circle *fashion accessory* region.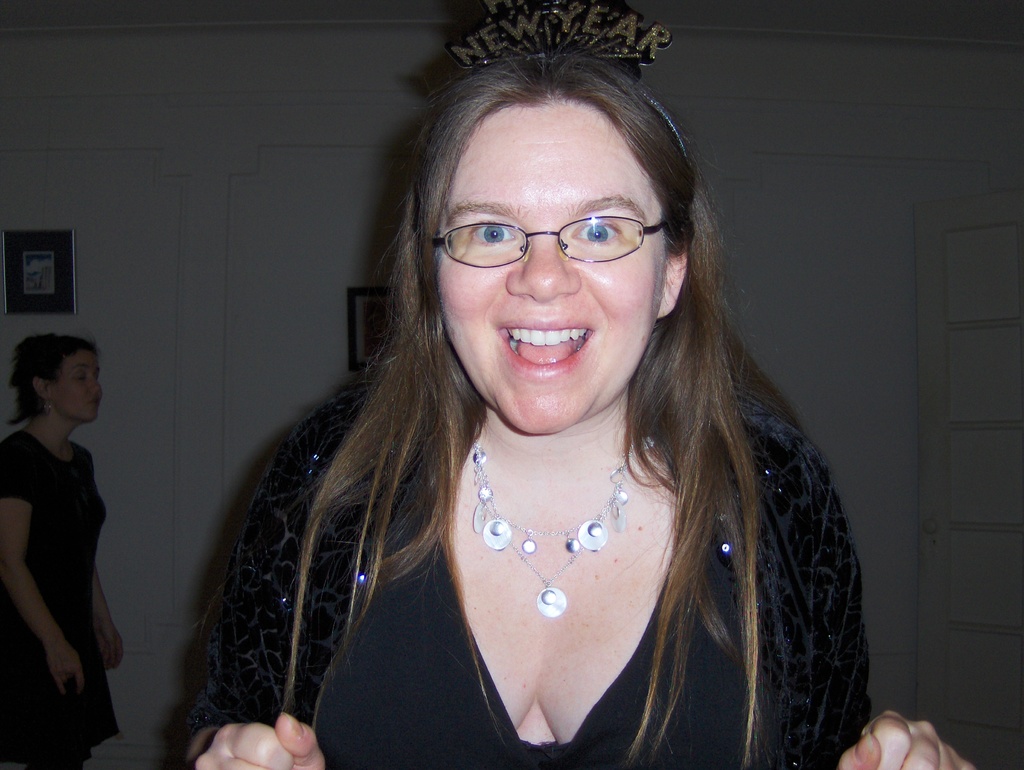
Region: [left=471, top=434, right=655, bottom=618].
